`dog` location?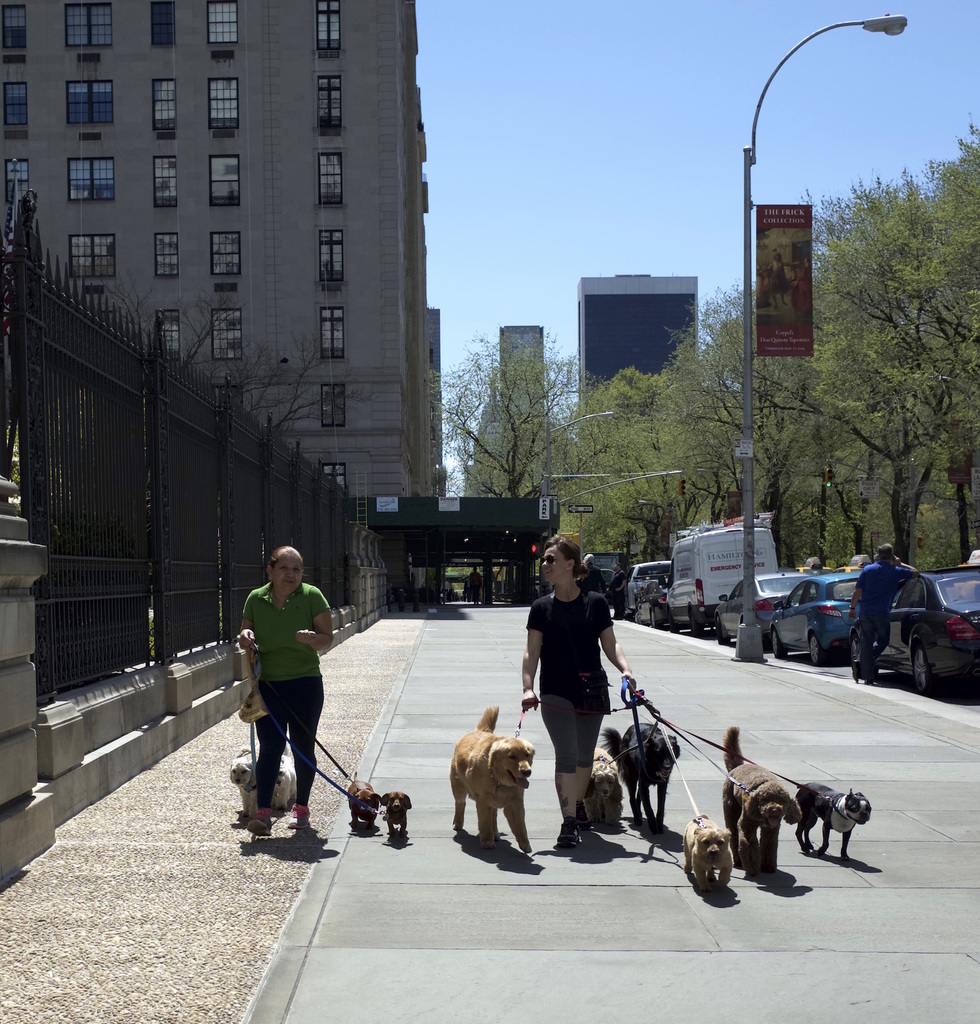
(x1=793, y1=780, x2=874, y2=860)
